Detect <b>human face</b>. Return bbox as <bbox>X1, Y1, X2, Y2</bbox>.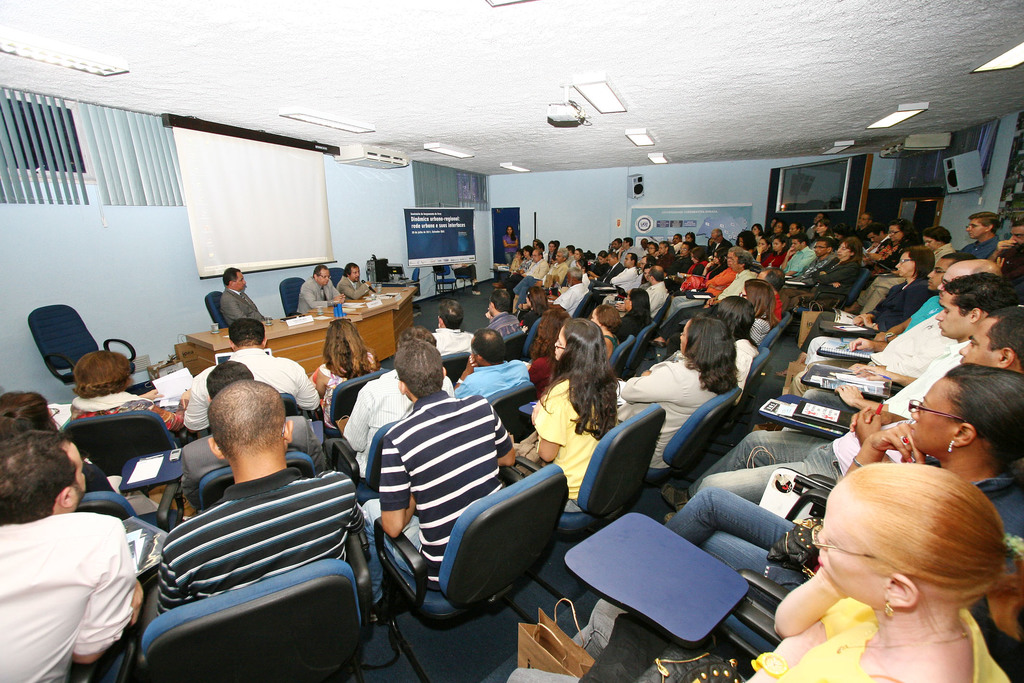
<bbox>621, 238, 626, 251</bbox>.
